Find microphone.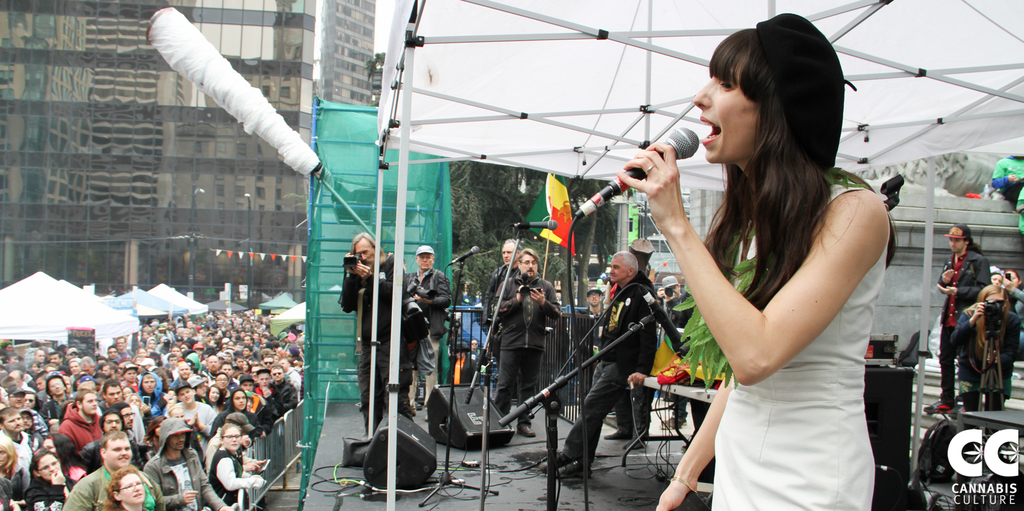
{"x1": 514, "y1": 221, "x2": 556, "y2": 225}.
